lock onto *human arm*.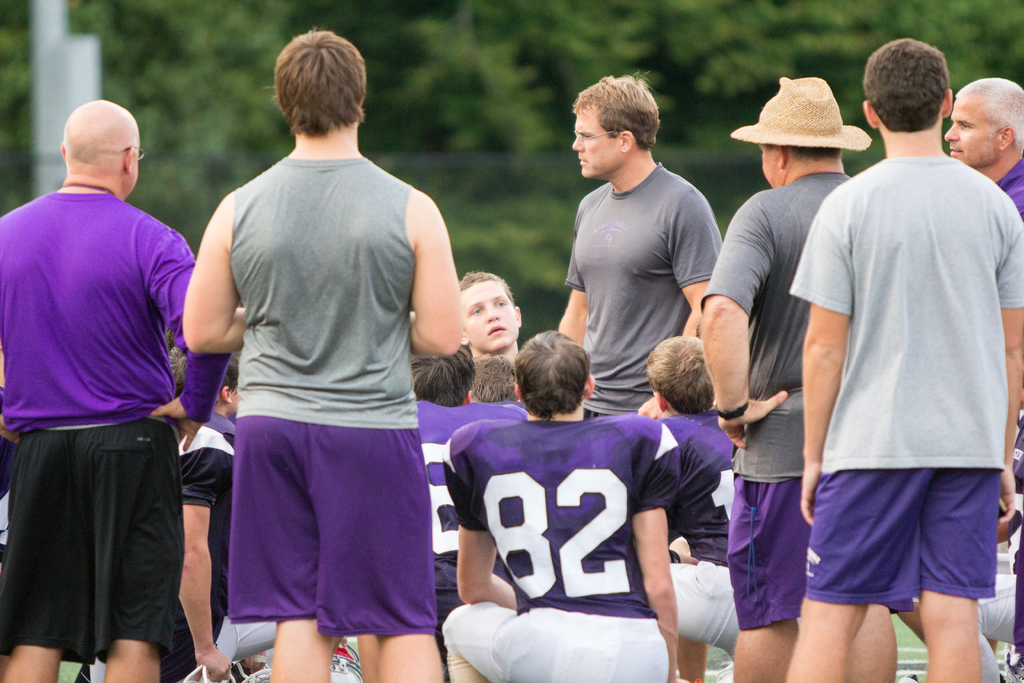
Locked: crop(646, 195, 726, 418).
